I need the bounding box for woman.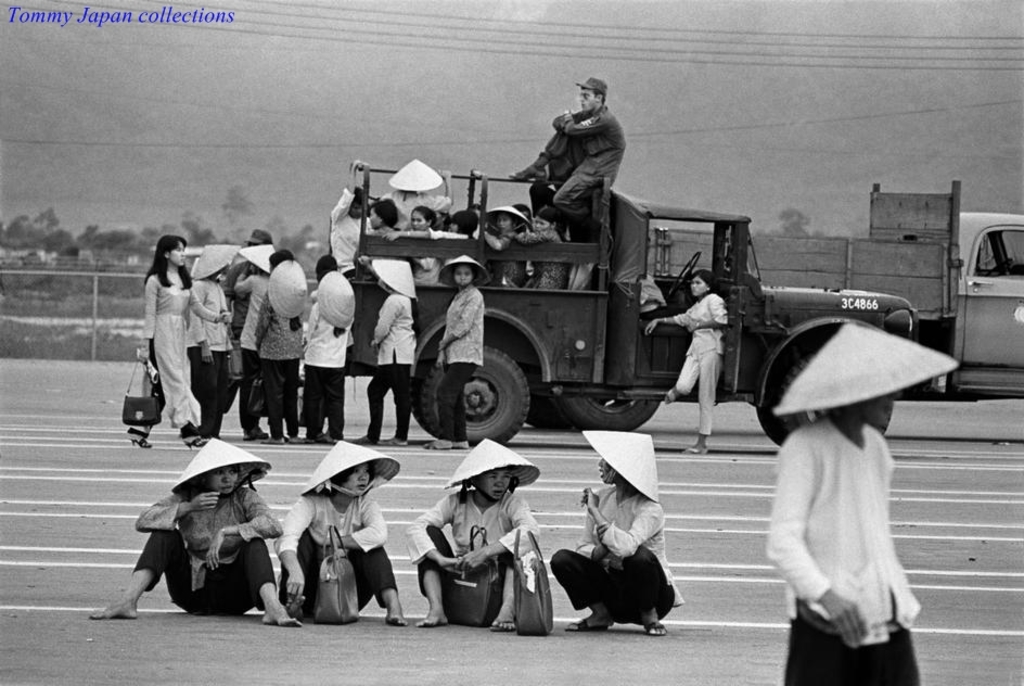
Here it is: 350 280 420 445.
